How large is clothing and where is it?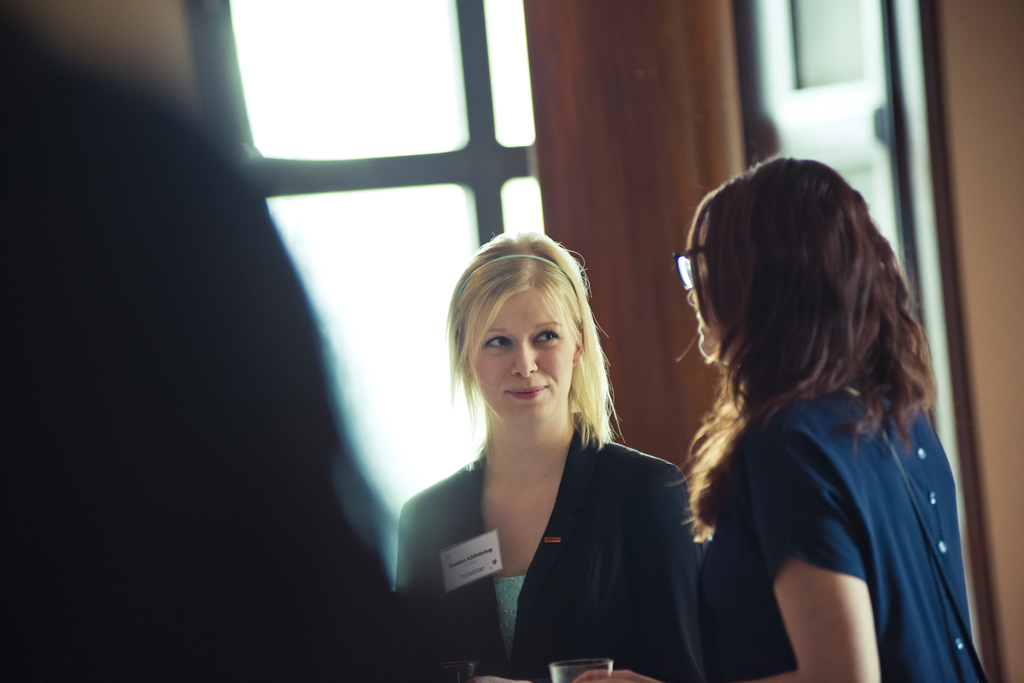
Bounding box: l=399, t=358, r=715, b=663.
